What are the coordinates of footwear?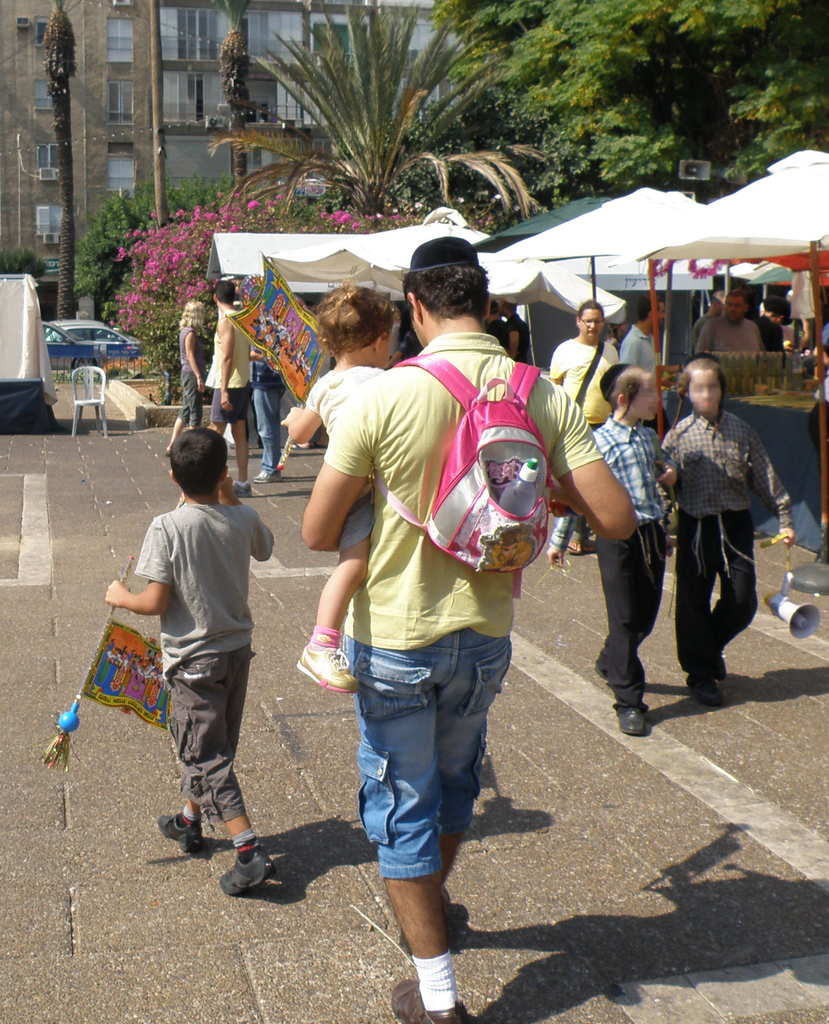
x1=389, y1=977, x2=465, y2=1023.
